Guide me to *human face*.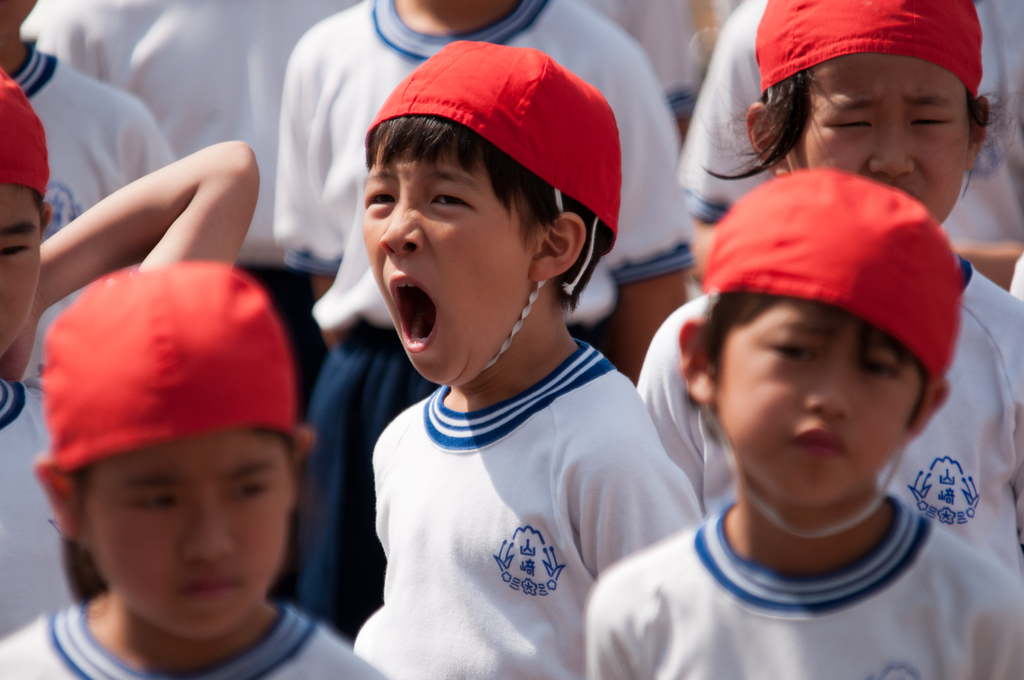
Guidance: BBox(85, 429, 291, 631).
